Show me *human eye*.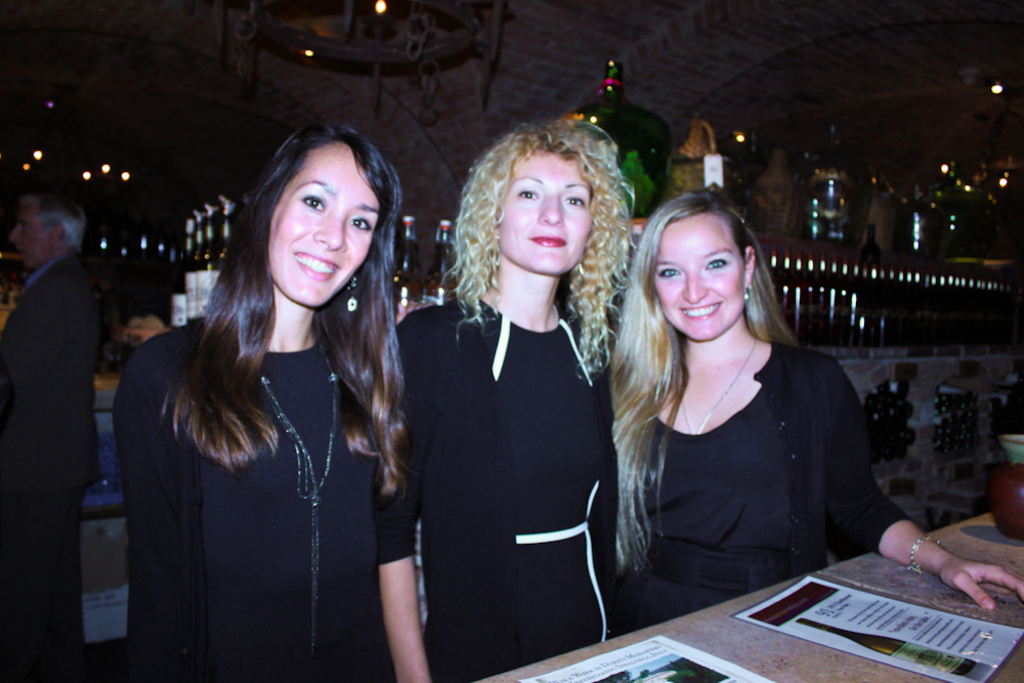
*human eye* is here: box(569, 196, 587, 211).
